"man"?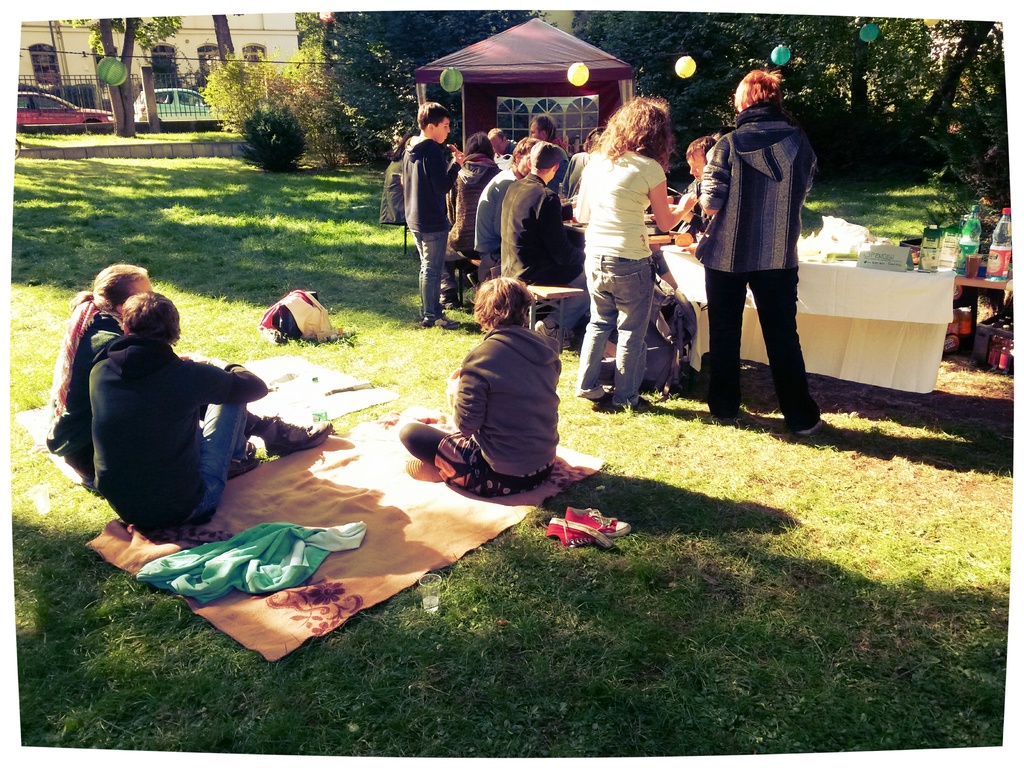
region(529, 114, 572, 182)
